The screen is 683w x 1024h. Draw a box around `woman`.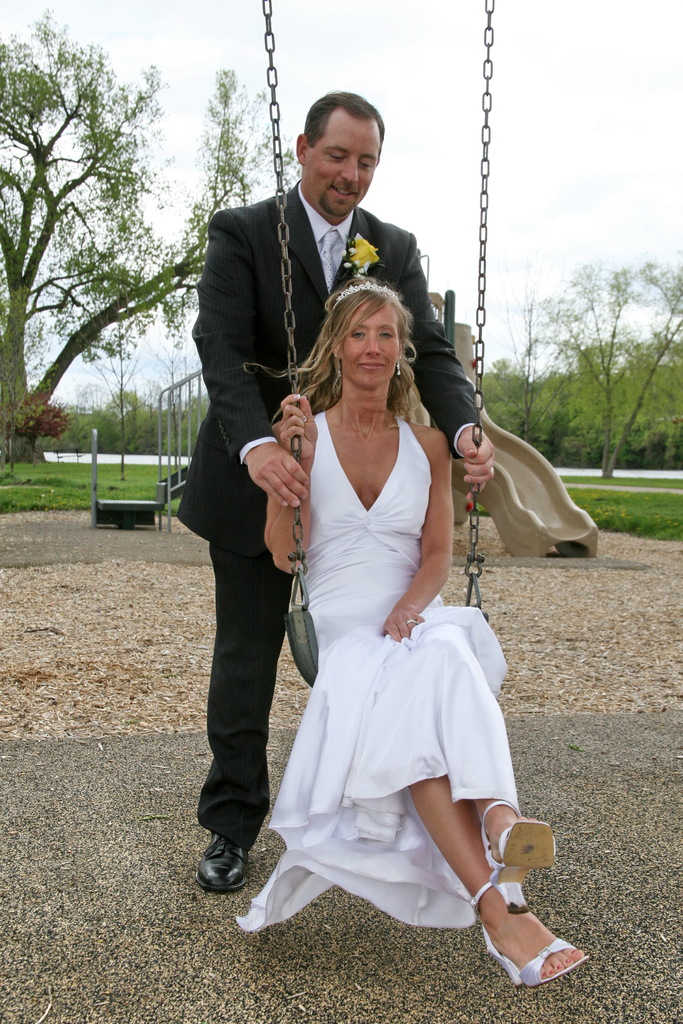
detection(280, 286, 593, 993).
